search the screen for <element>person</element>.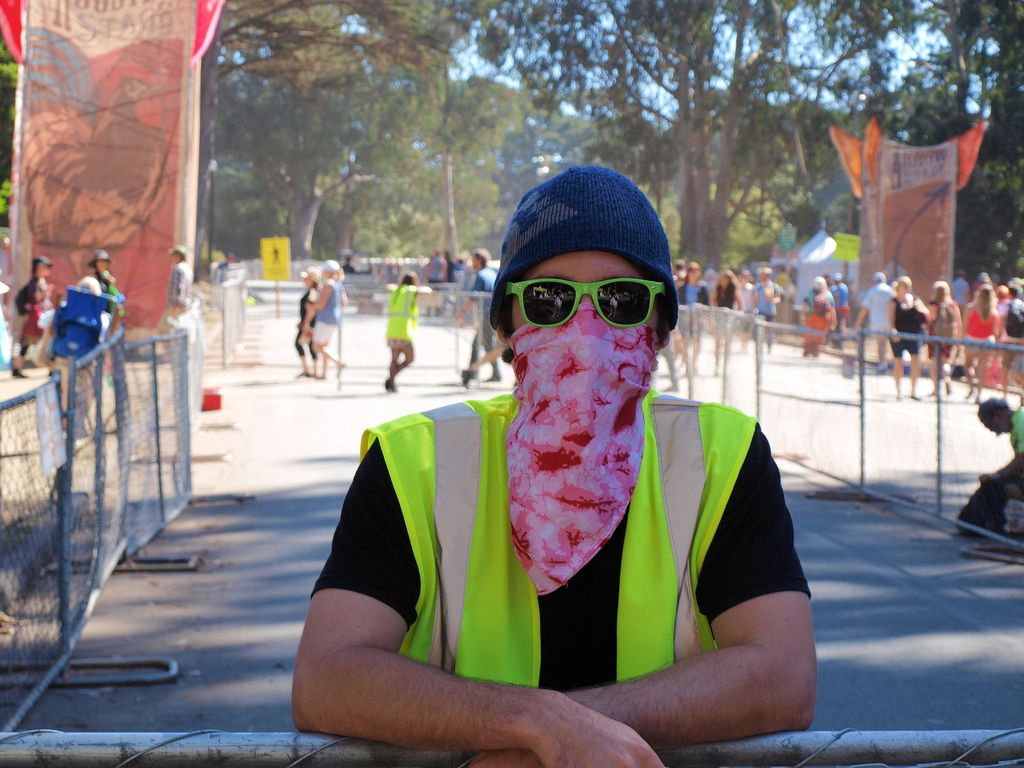
Found at <region>289, 254, 320, 372</region>.
